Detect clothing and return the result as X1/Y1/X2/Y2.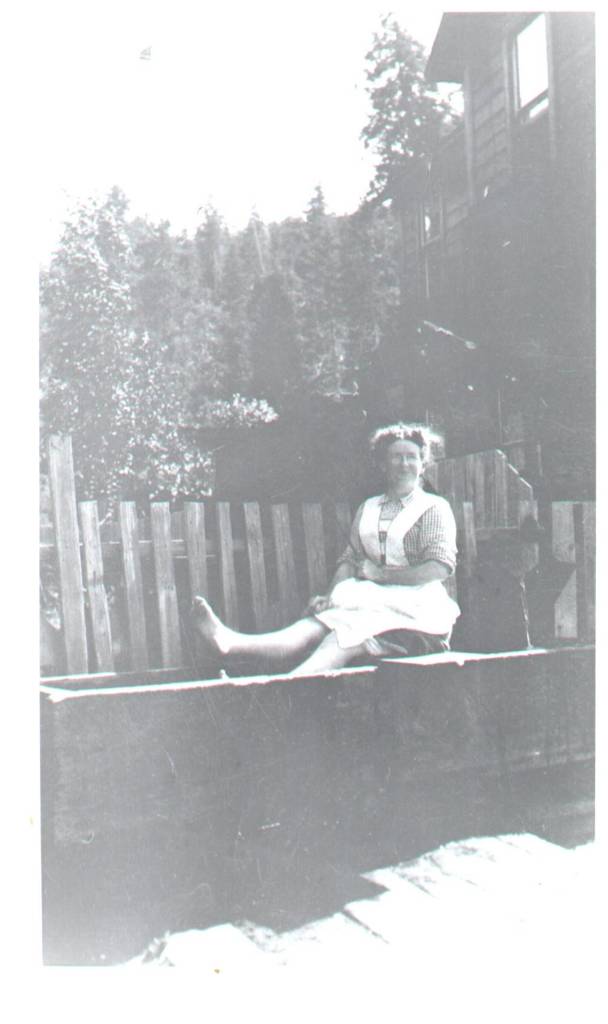
302/447/480/651.
